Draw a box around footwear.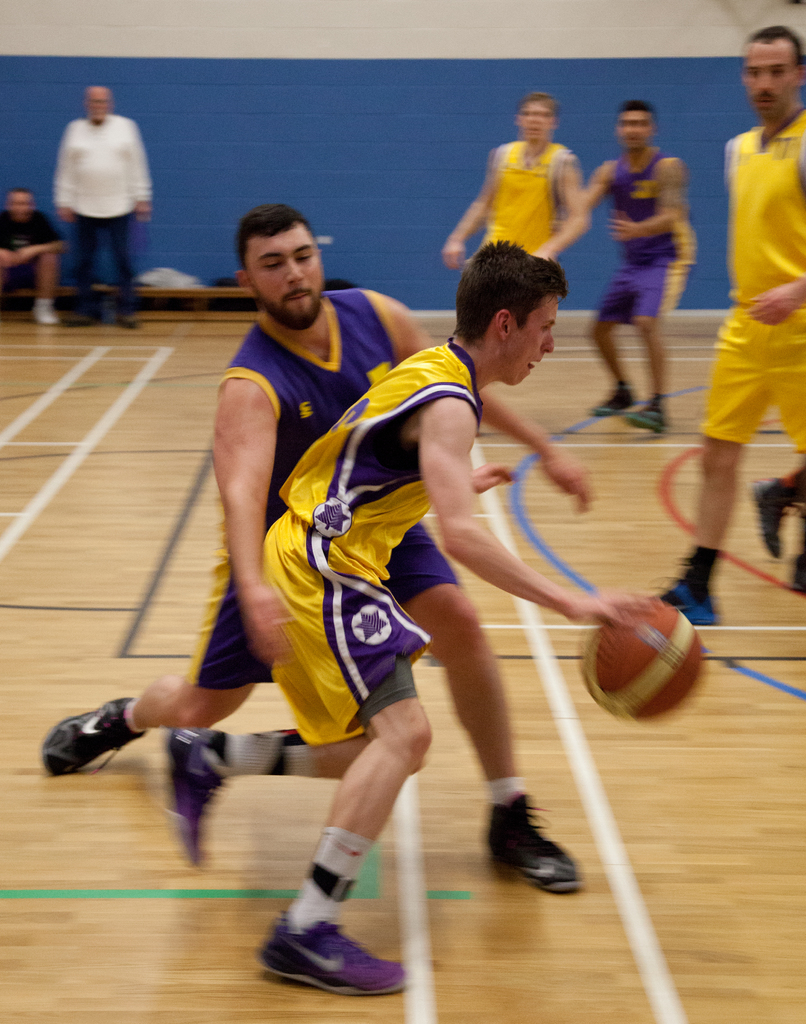
box(35, 291, 58, 324).
